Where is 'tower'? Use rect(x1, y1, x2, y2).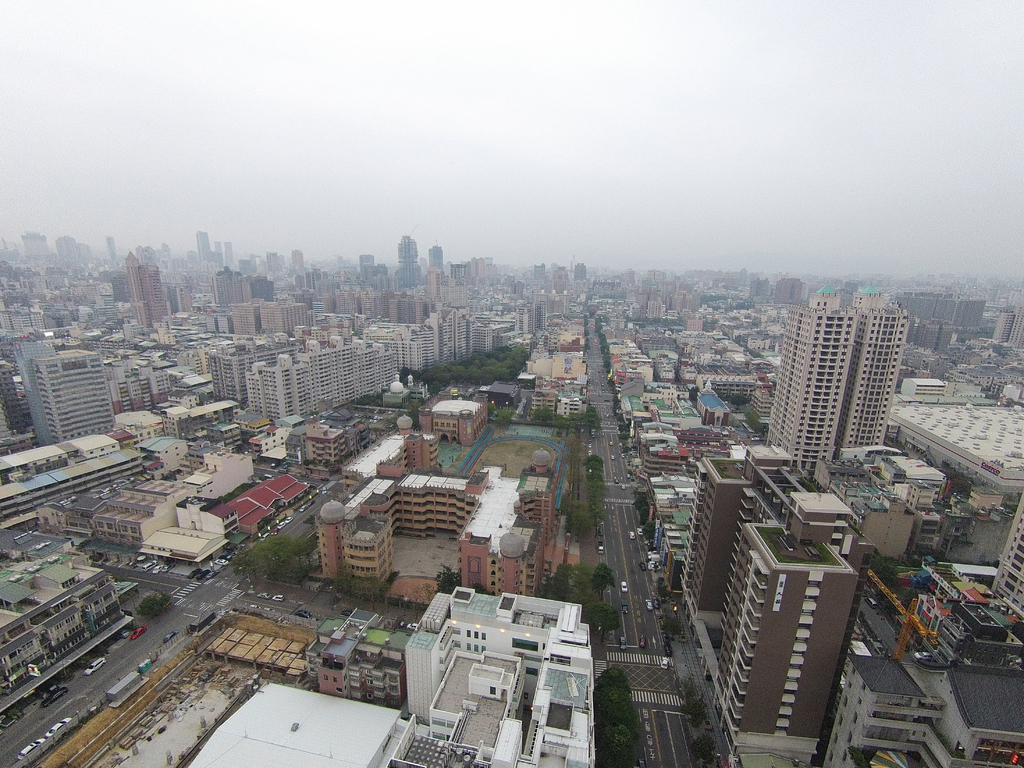
rect(291, 248, 301, 268).
